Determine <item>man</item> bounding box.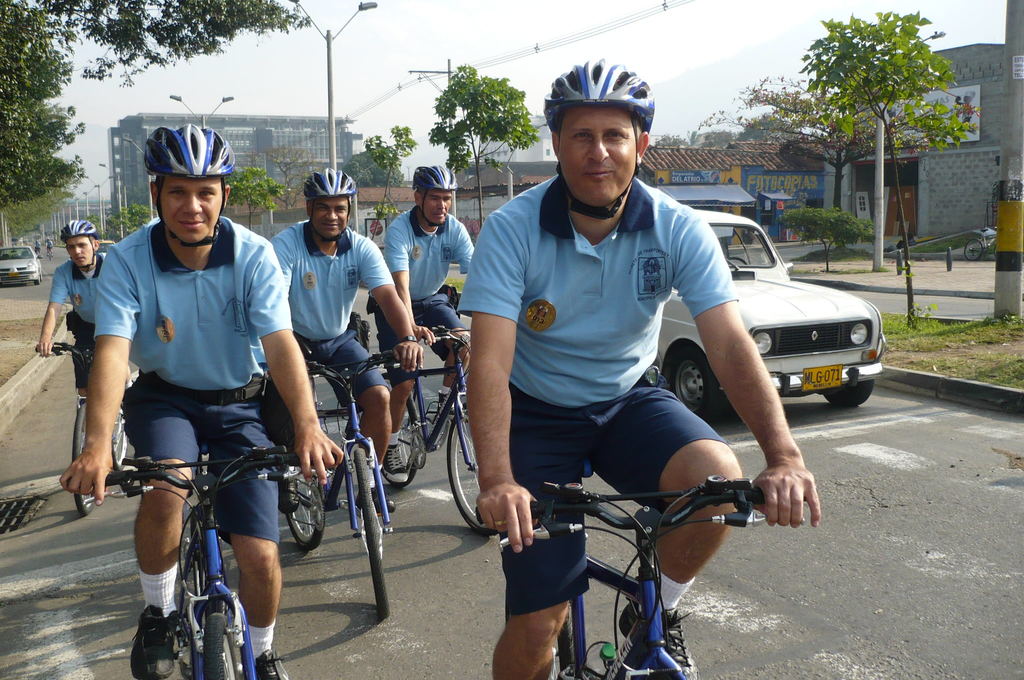
Determined: <bbox>452, 56, 828, 679</bbox>.
